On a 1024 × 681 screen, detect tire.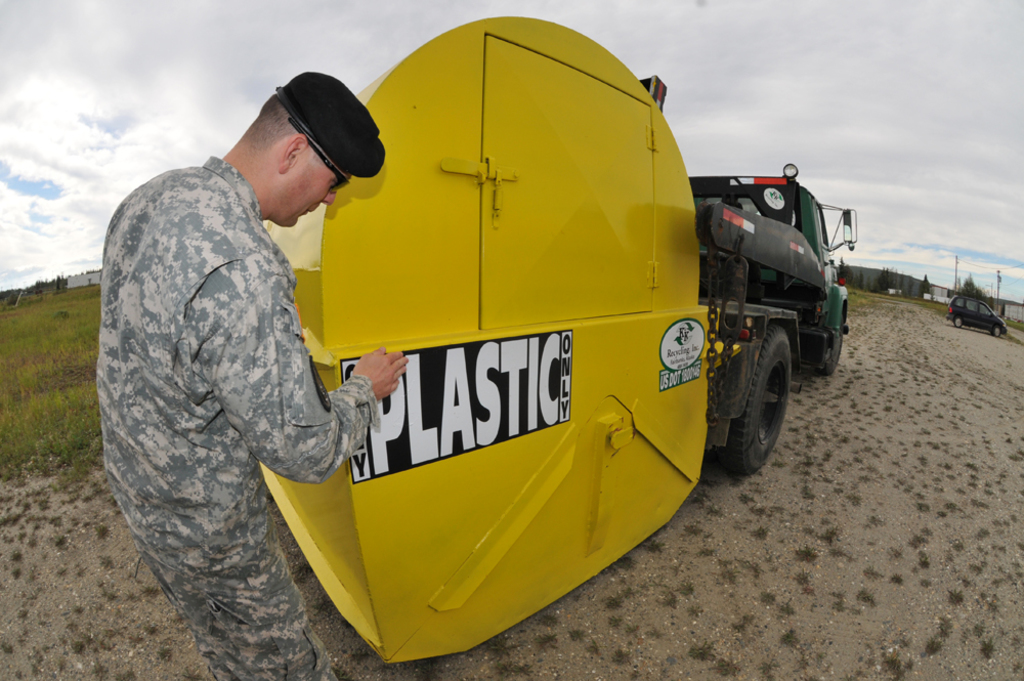
crop(992, 327, 1002, 336).
